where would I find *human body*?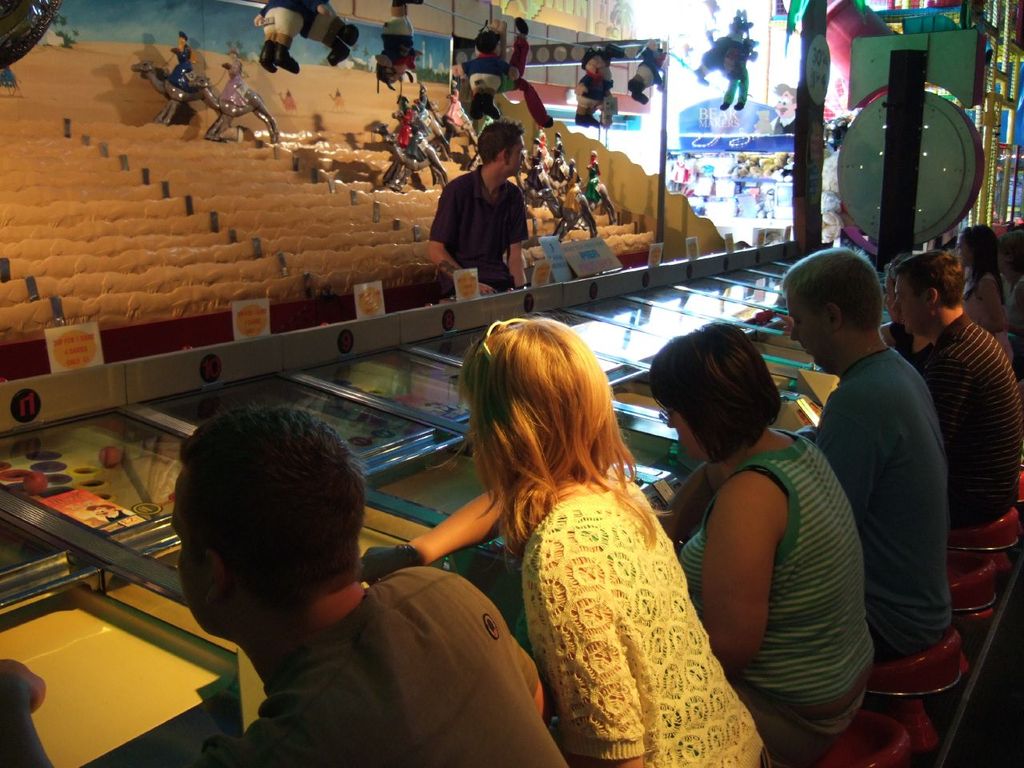
At rect(895, 250, 1023, 530).
